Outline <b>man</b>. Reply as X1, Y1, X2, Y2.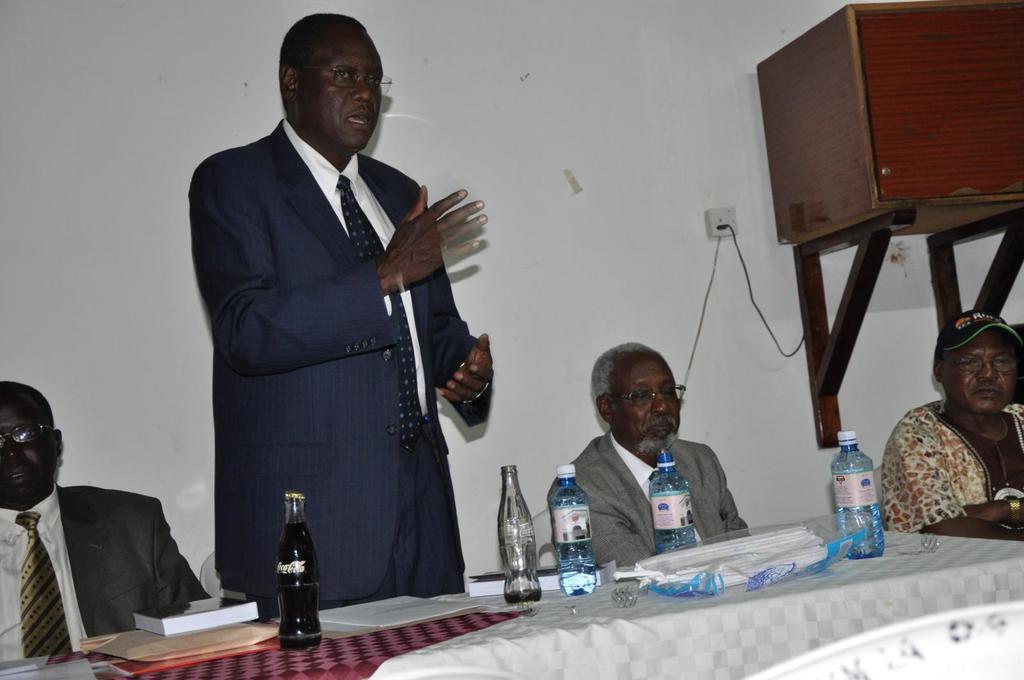
566, 344, 753, 573.
